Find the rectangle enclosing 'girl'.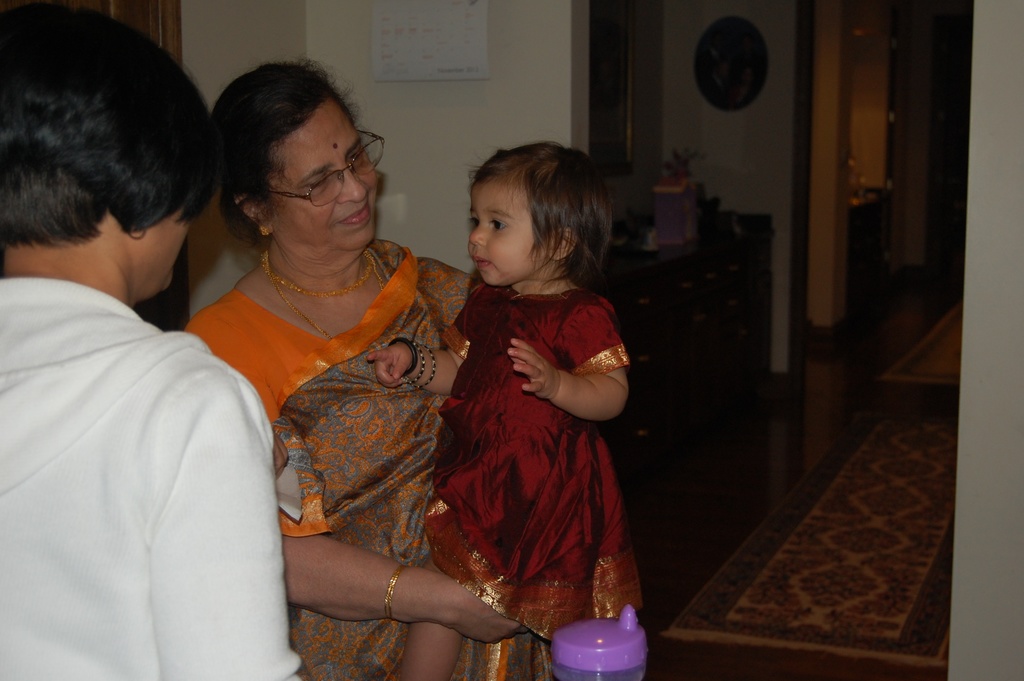
box=[368, 145, 635, 680].
